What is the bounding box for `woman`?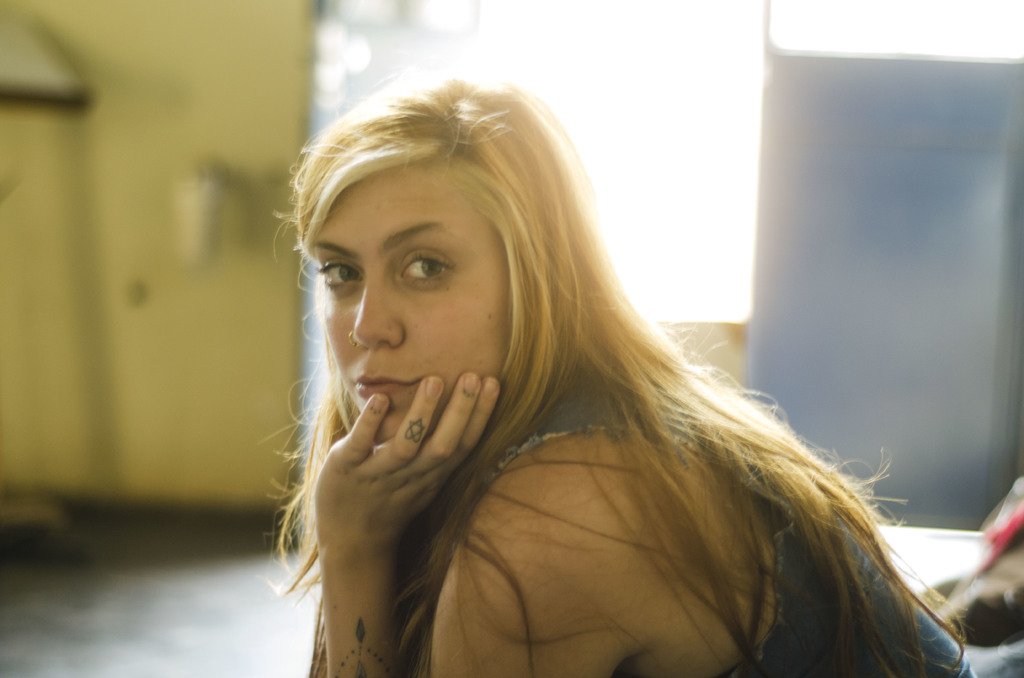
bbox=[259, 64, 978, 677].
